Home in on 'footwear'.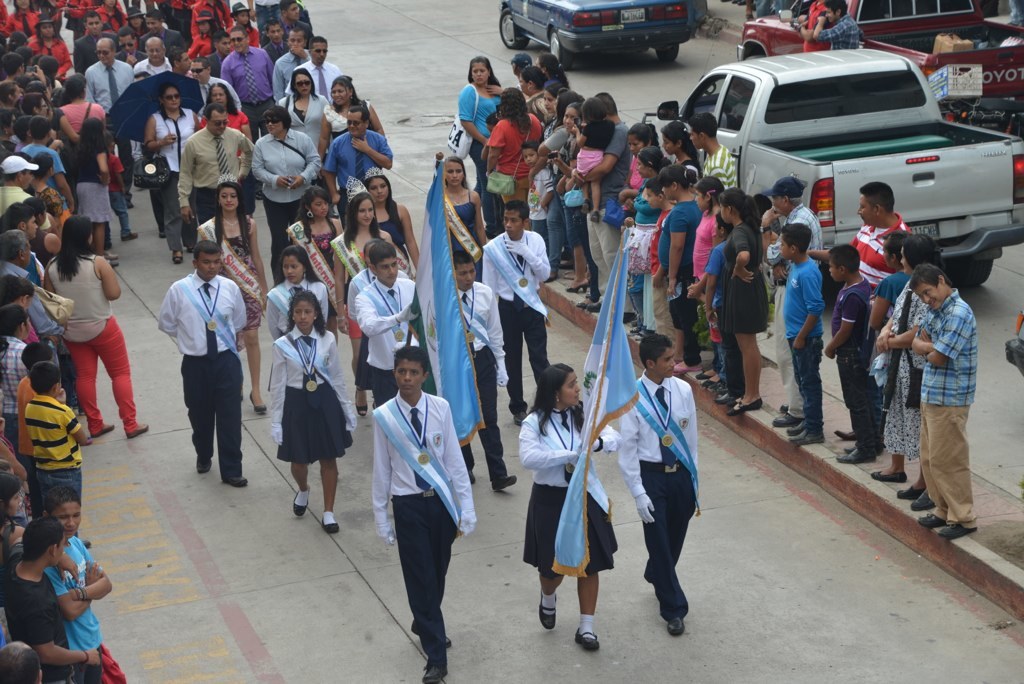
Homed in at (x1=572, y1=624, x2=601, y2=653).
